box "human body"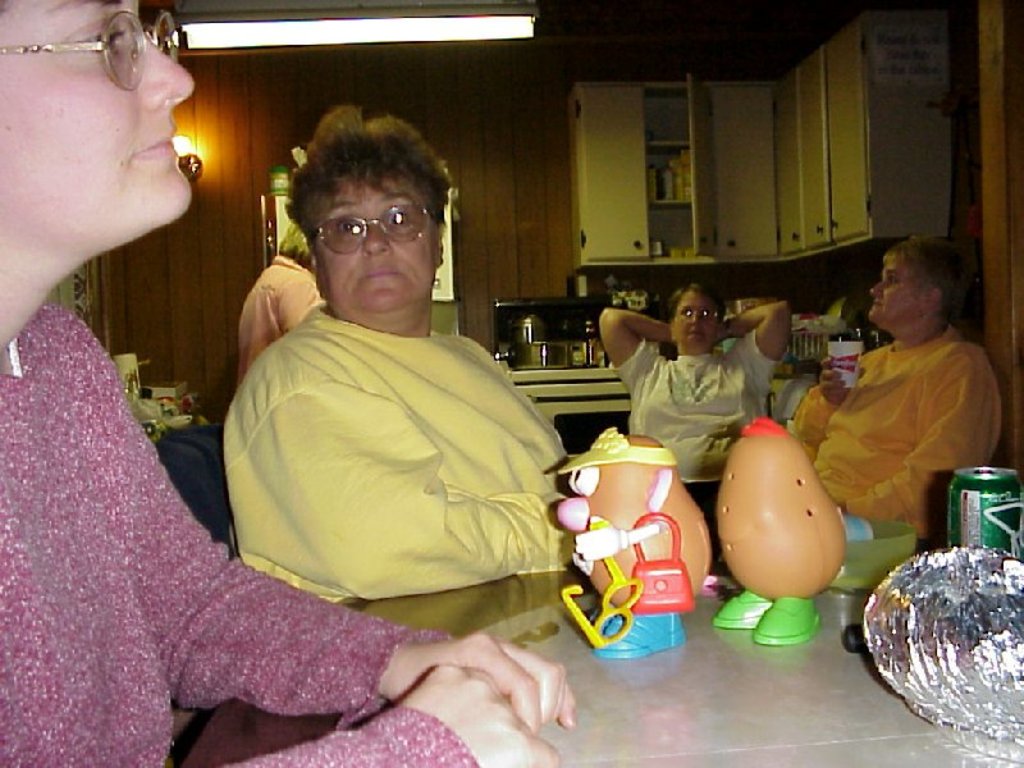
bbox=(0, 0, 576, 767)
